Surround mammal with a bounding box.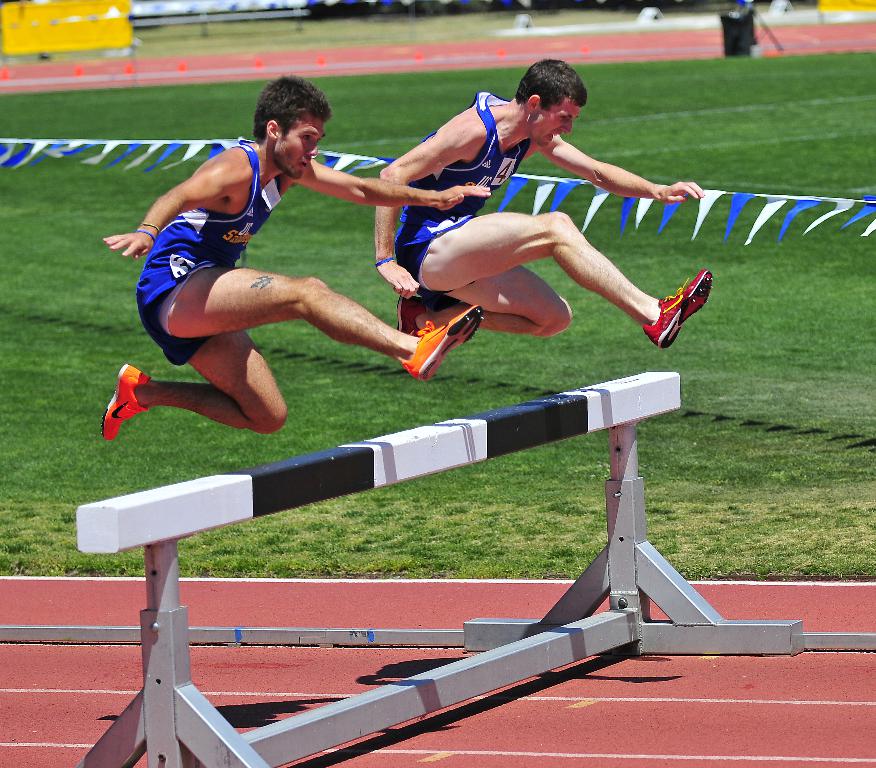
370,54,710,352.
